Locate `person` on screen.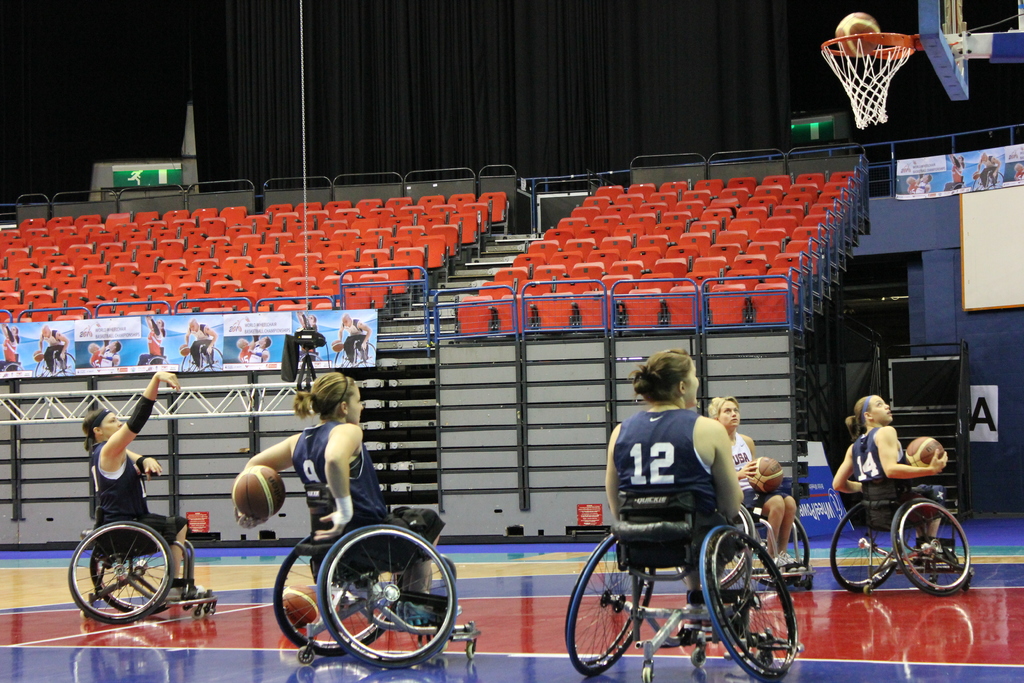
On screen at 88 343 104 367.
